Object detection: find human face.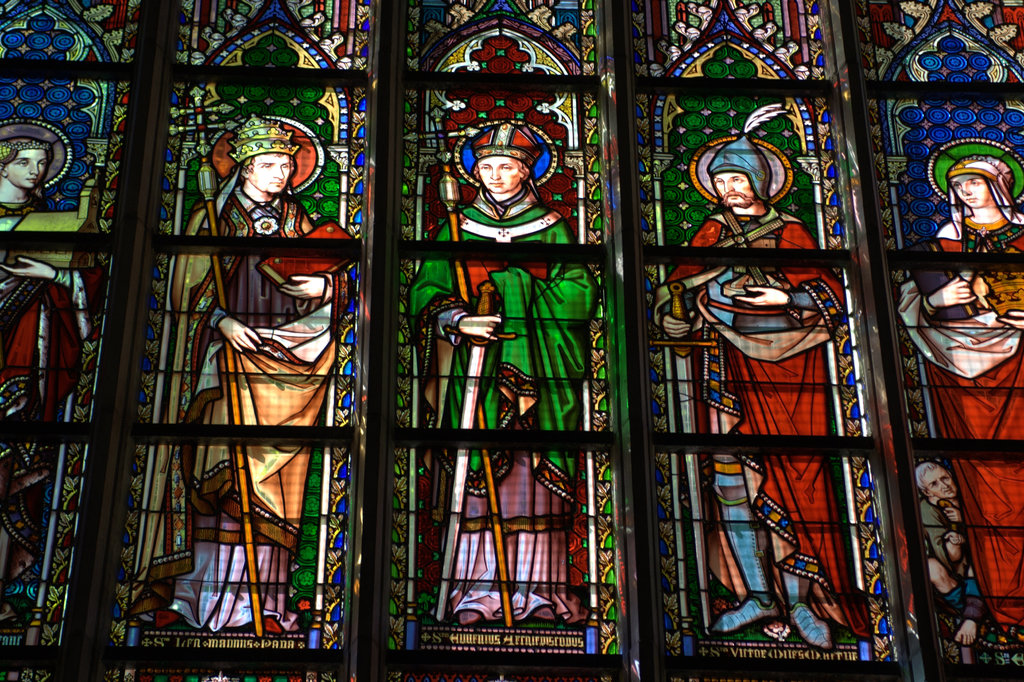
714/170/754/206.
